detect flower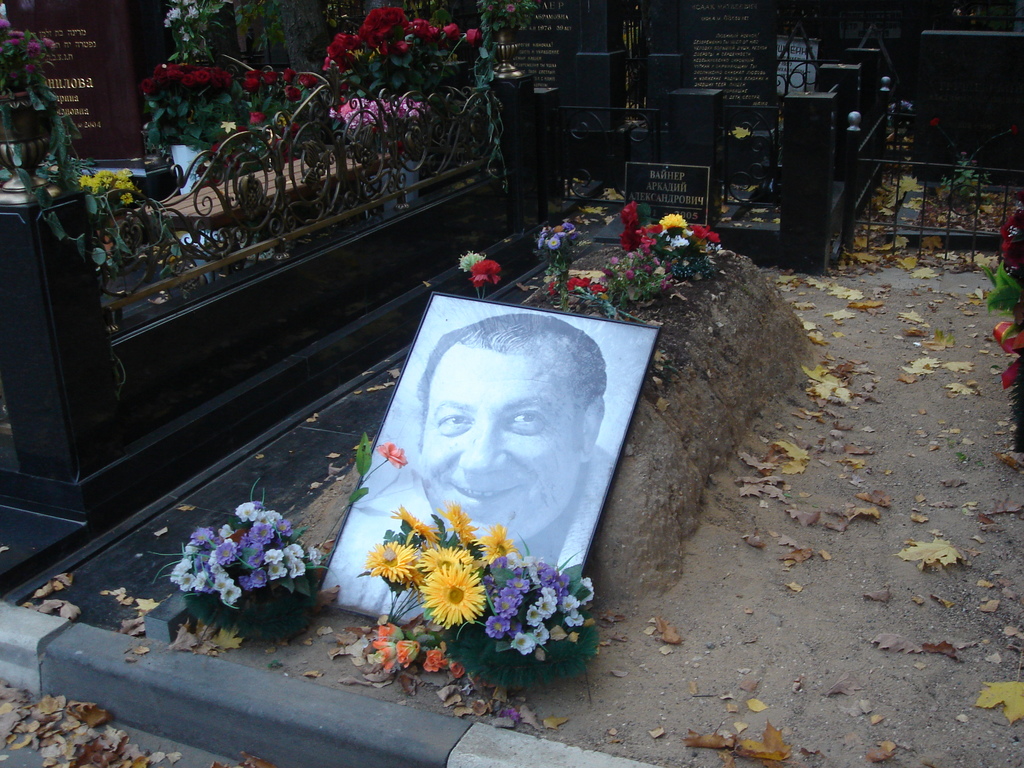
<region>282, 67, 296, 81</region>
